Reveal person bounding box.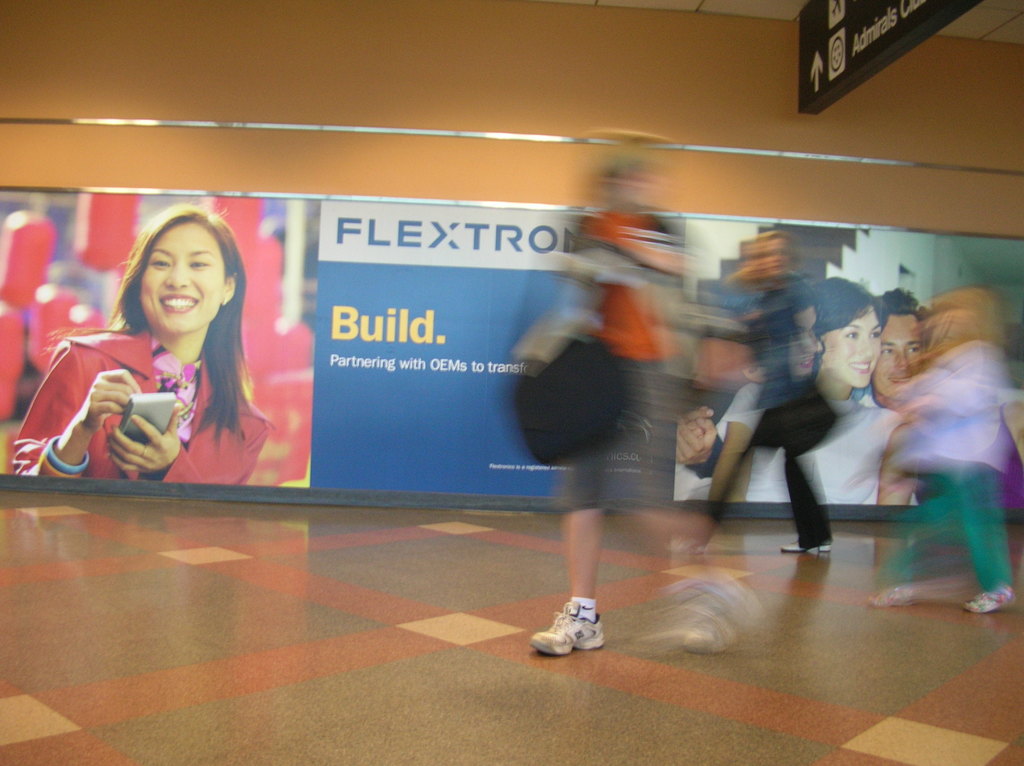
Revealed: rect(508, 138, 685, 657).
